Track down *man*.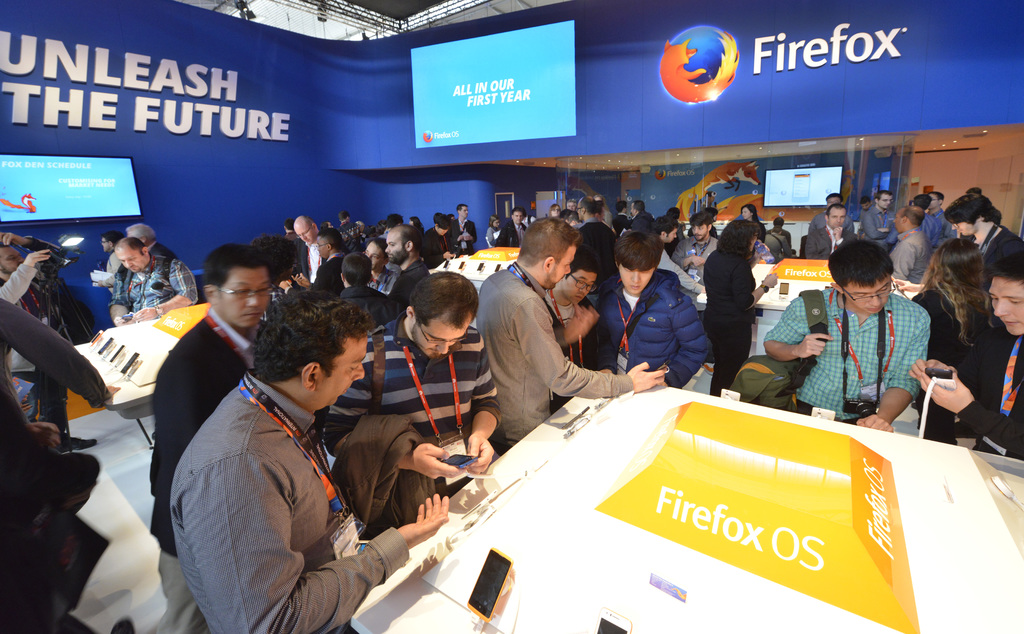
Tracked to box=[483, 215, 664, 441].
